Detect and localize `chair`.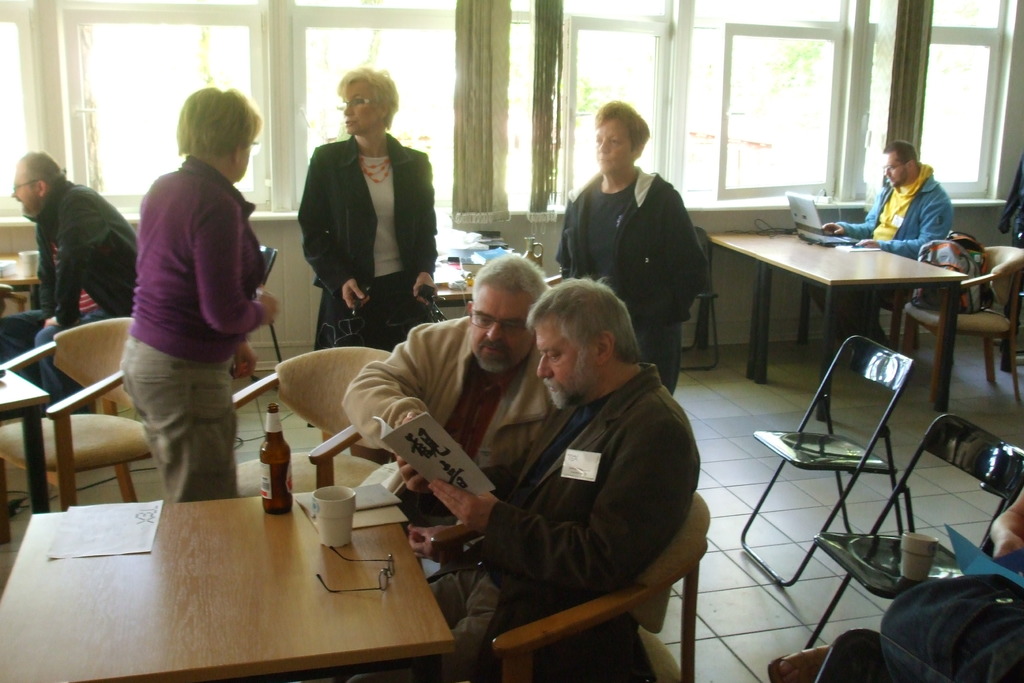
Localized at box(803, 408, 1023, 651).
